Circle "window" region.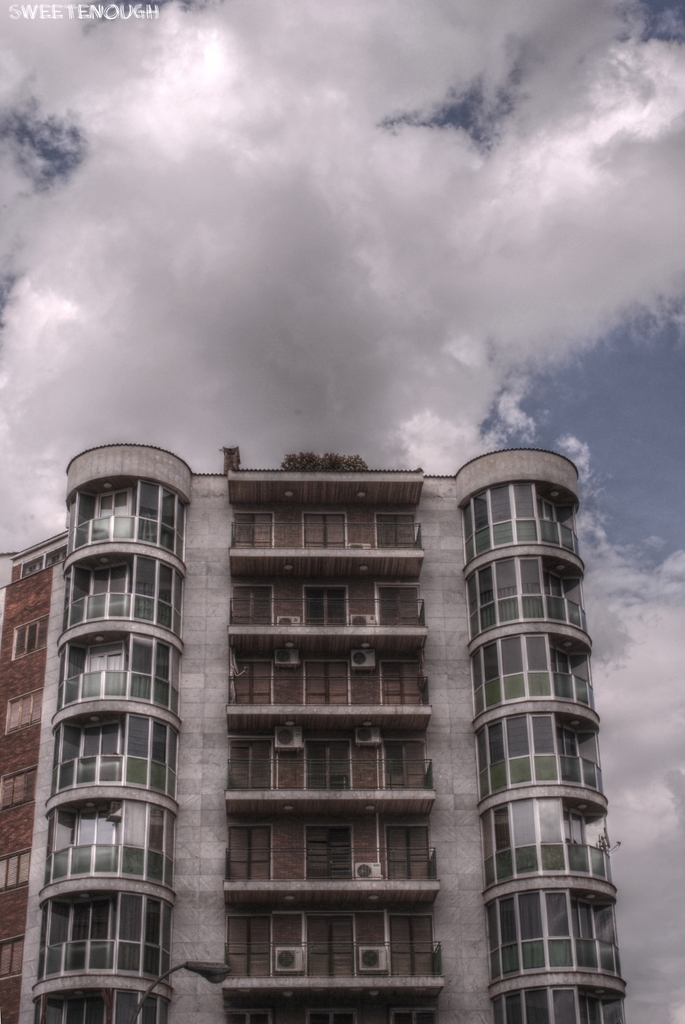
Region: 389:914:434:981.
